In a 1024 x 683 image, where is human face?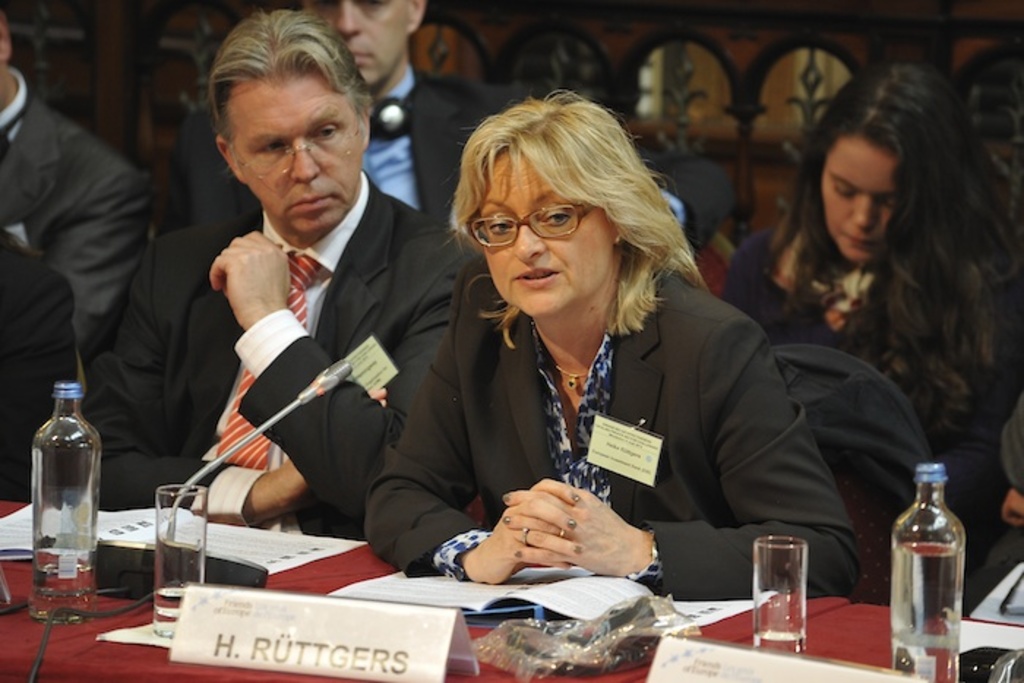
481:145:616:314.
